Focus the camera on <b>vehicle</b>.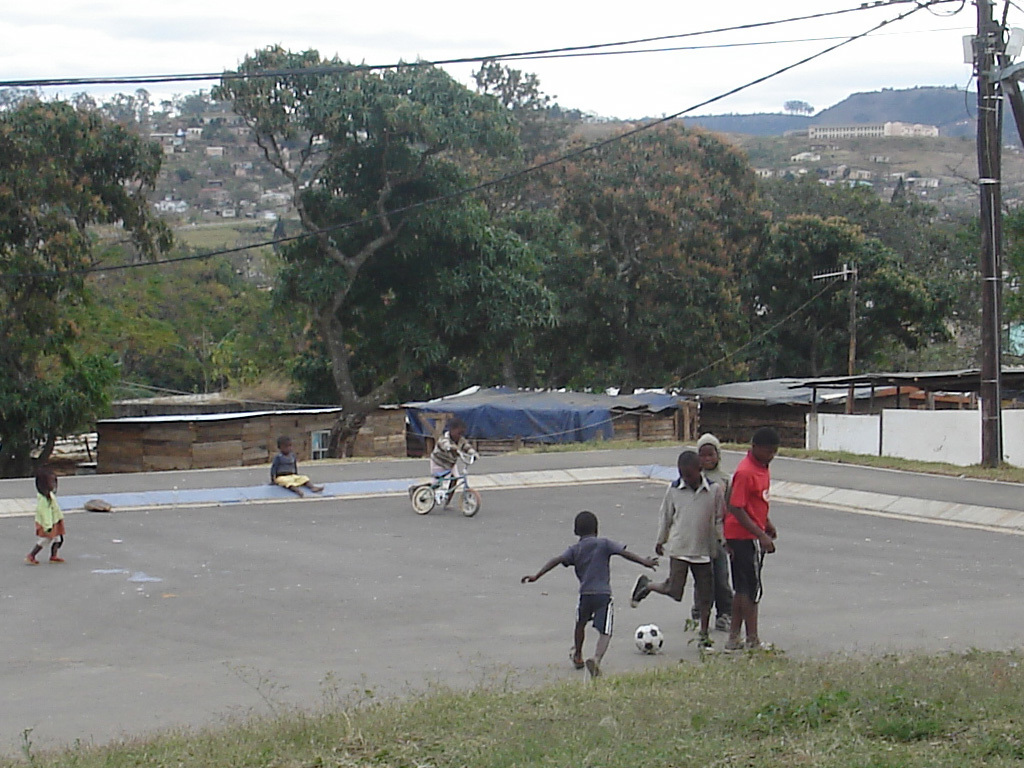
Focus region: l=410, t=444, r=484, b=535.
